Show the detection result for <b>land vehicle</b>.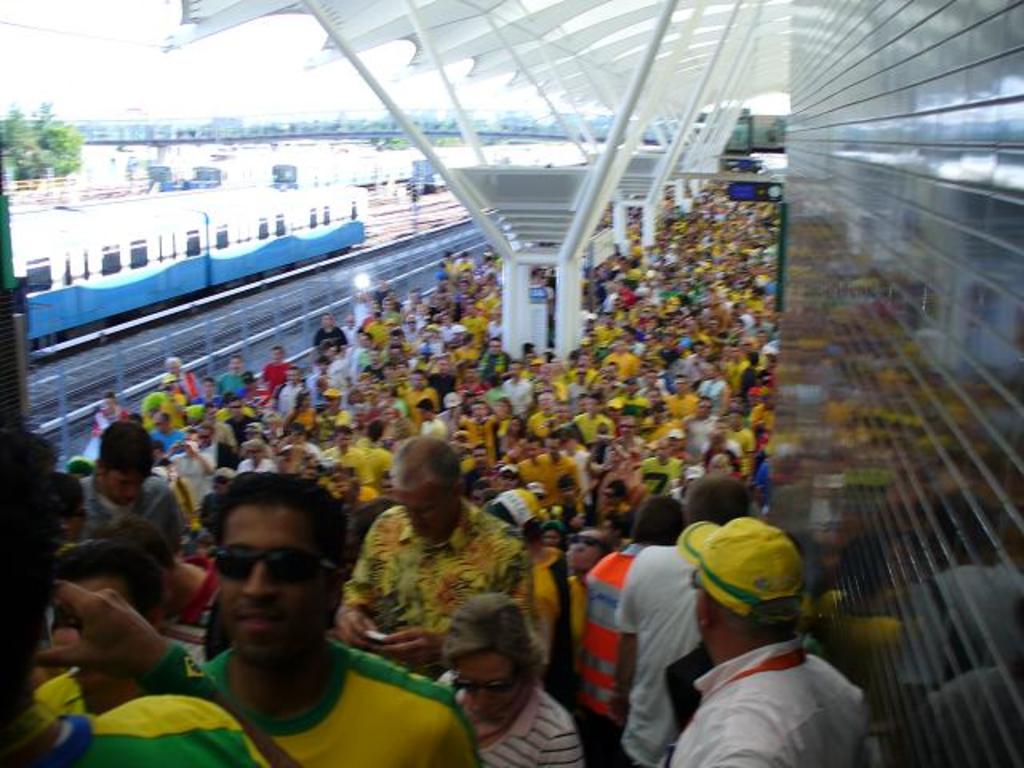
{"x1": 13, "y1": 182, "x2": 366, "y2": 360}.
